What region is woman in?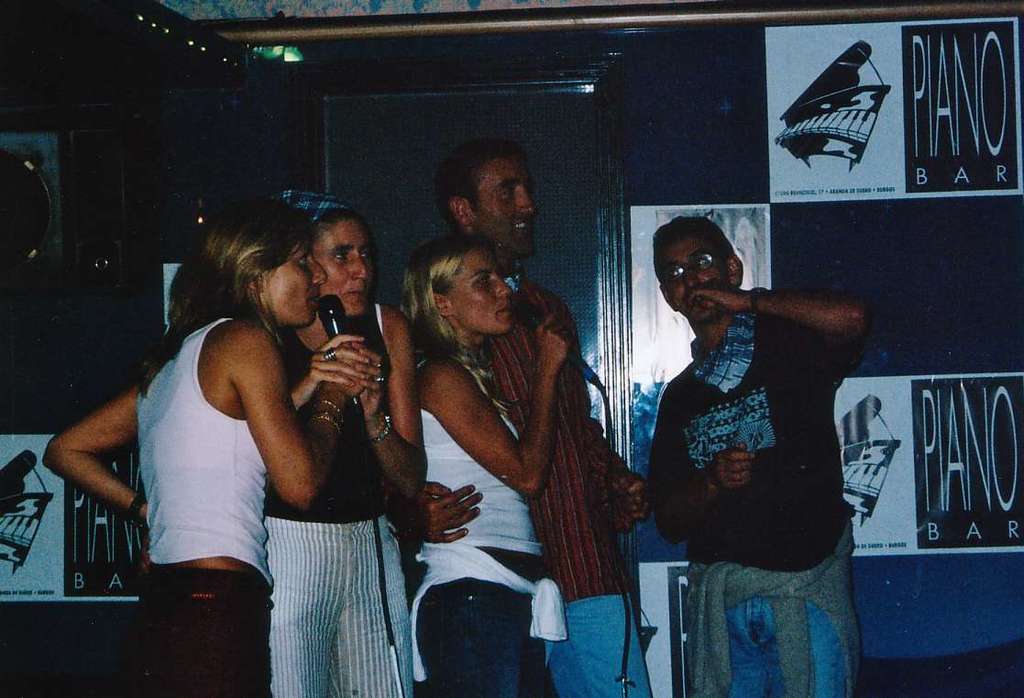
261, 189, 429, 697.
